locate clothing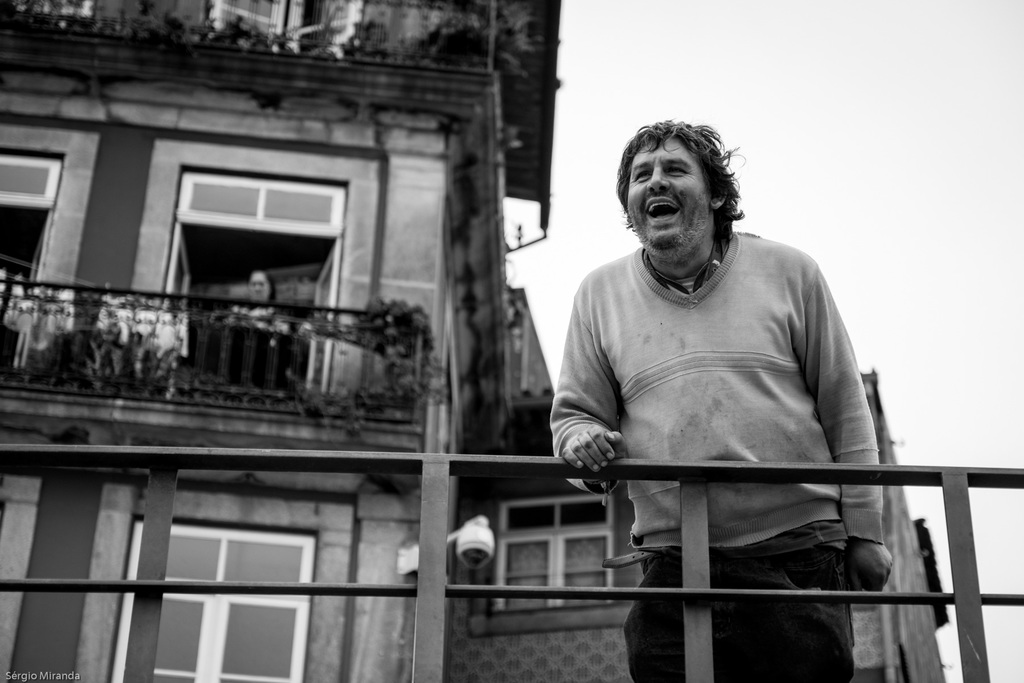
[546, 226, 883, 682]
